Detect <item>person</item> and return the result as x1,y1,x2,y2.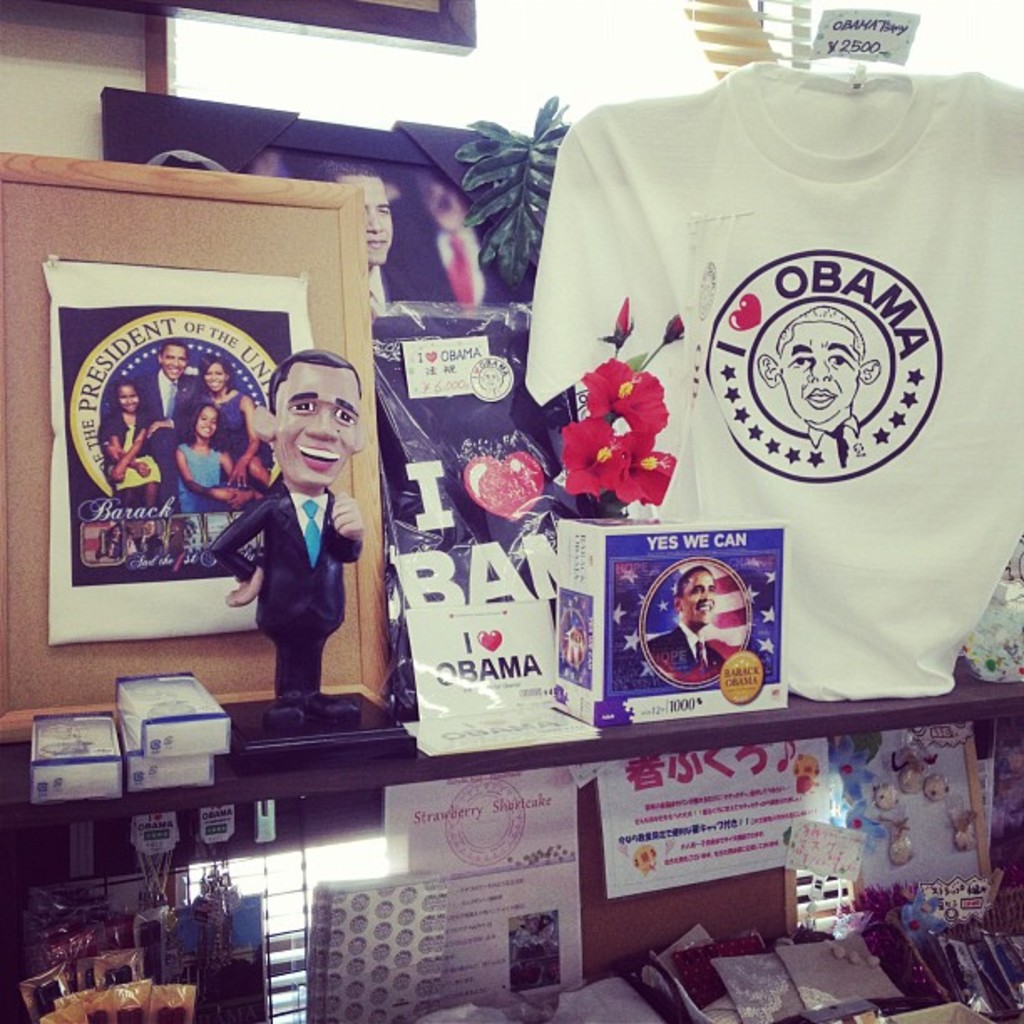
755,301,883,457.
